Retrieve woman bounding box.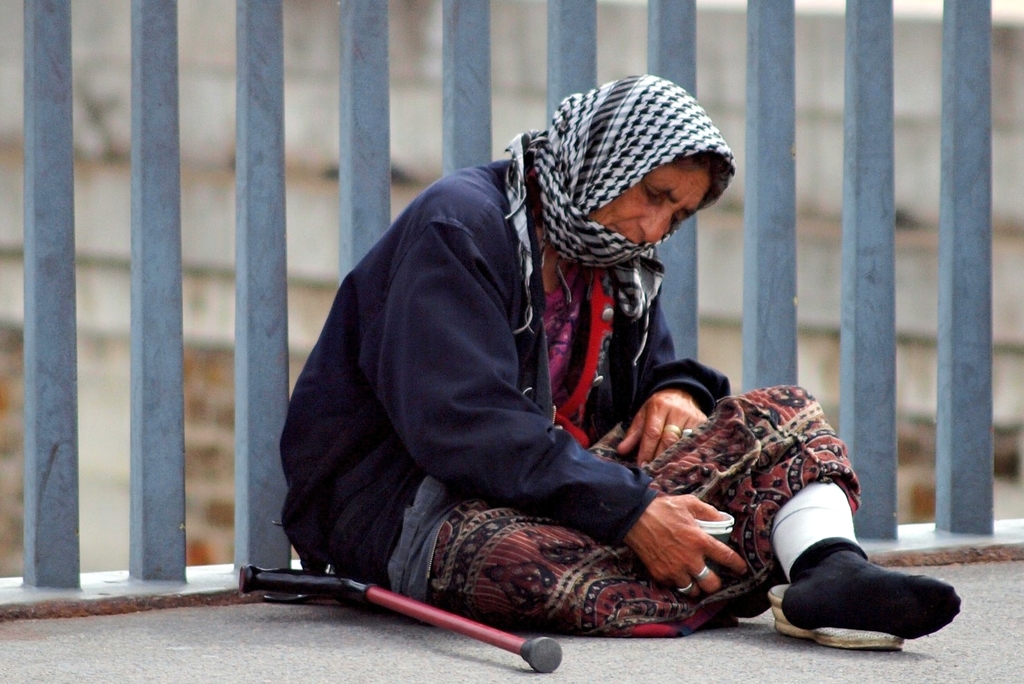
Bounding box: bbox=[239, 71, 830, 661].
